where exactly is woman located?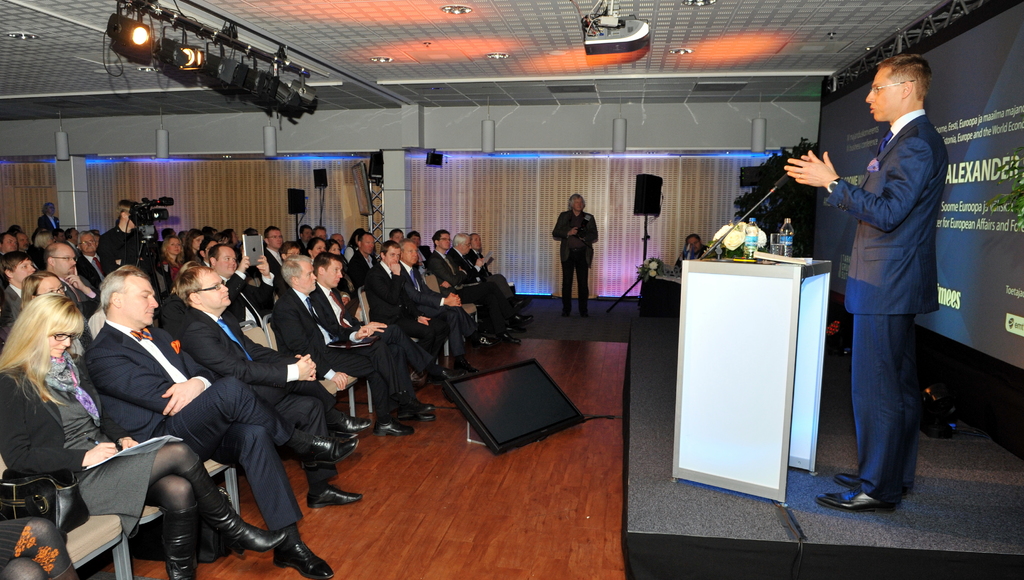
Its bounding box is detection(19, 266, 65, 308).
